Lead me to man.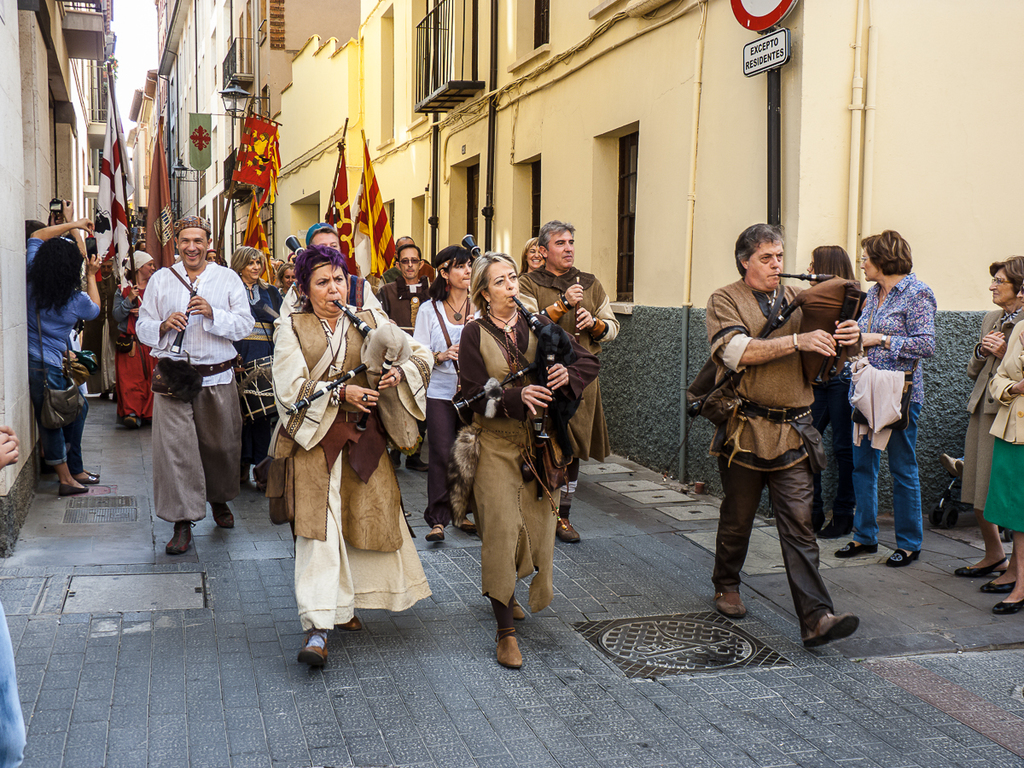
Lead to <box>525,224,629,538</box>.
